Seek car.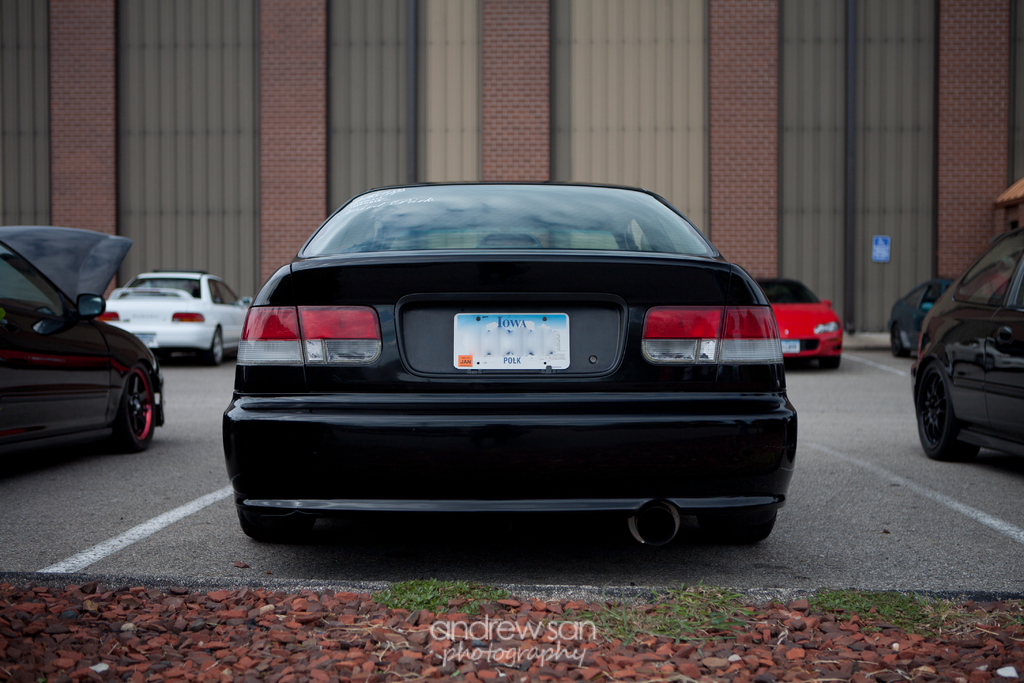
(908, 227, 1023, 483).
